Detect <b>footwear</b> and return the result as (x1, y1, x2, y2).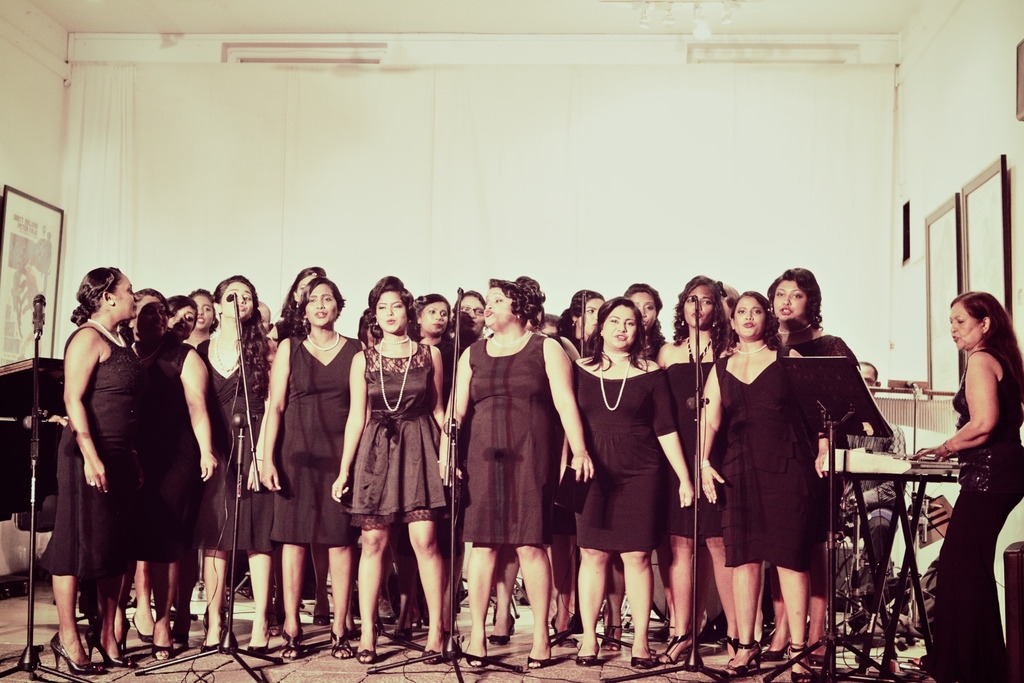
(763, 634, 790, 661).
